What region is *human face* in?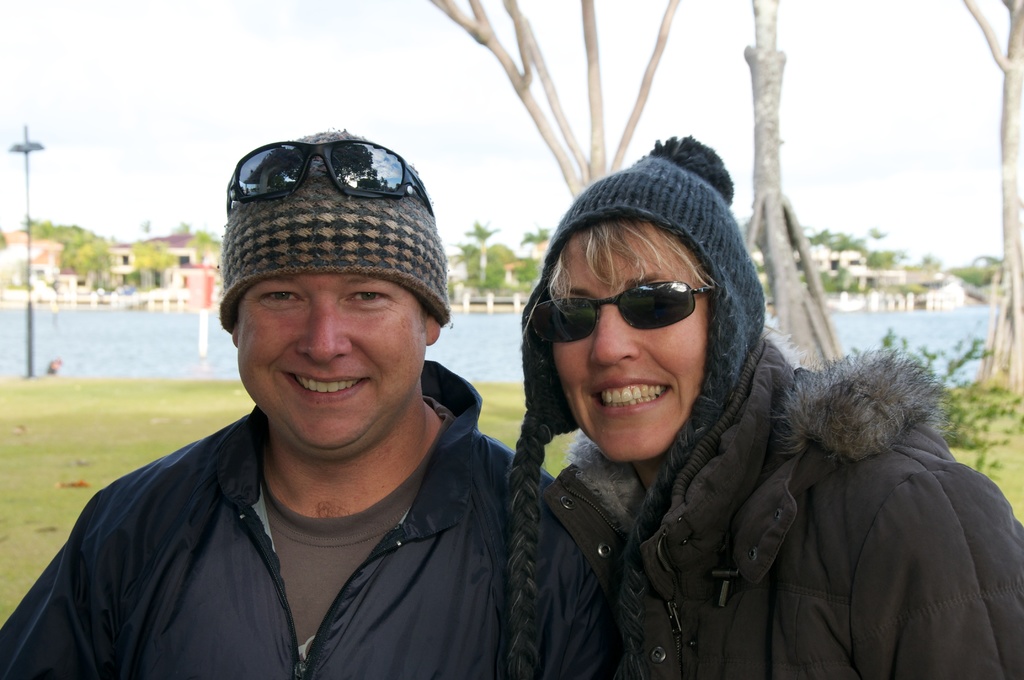
bbox(556, 226, 705, 461).
